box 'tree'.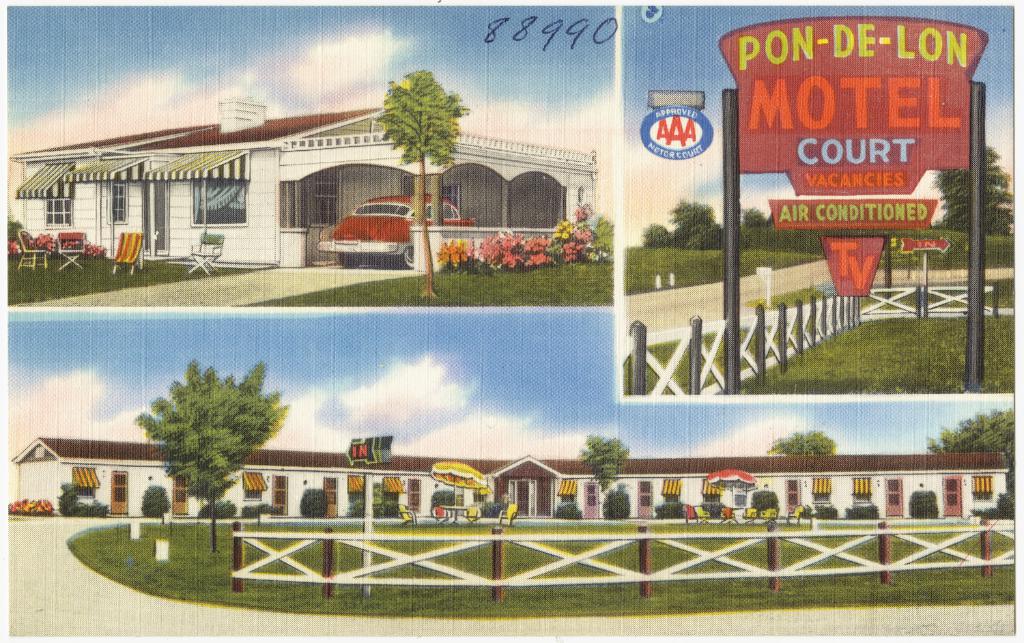
(703,495,722,525).
